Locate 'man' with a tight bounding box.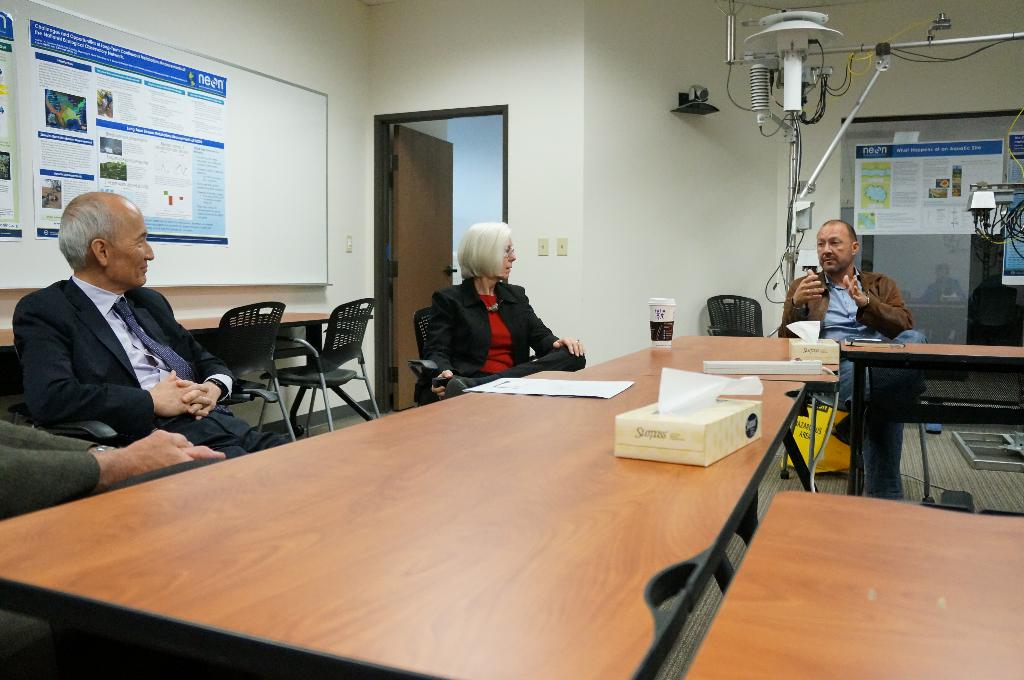
(780,217,940,500).
